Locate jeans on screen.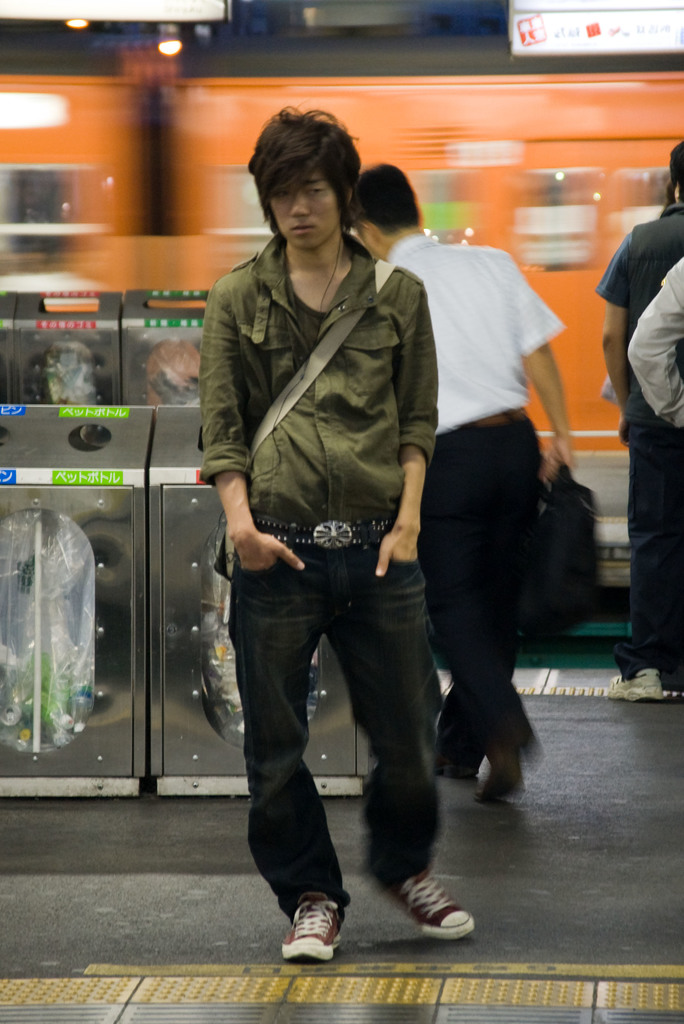
On screen at crop(591, 426, 683, 680).
